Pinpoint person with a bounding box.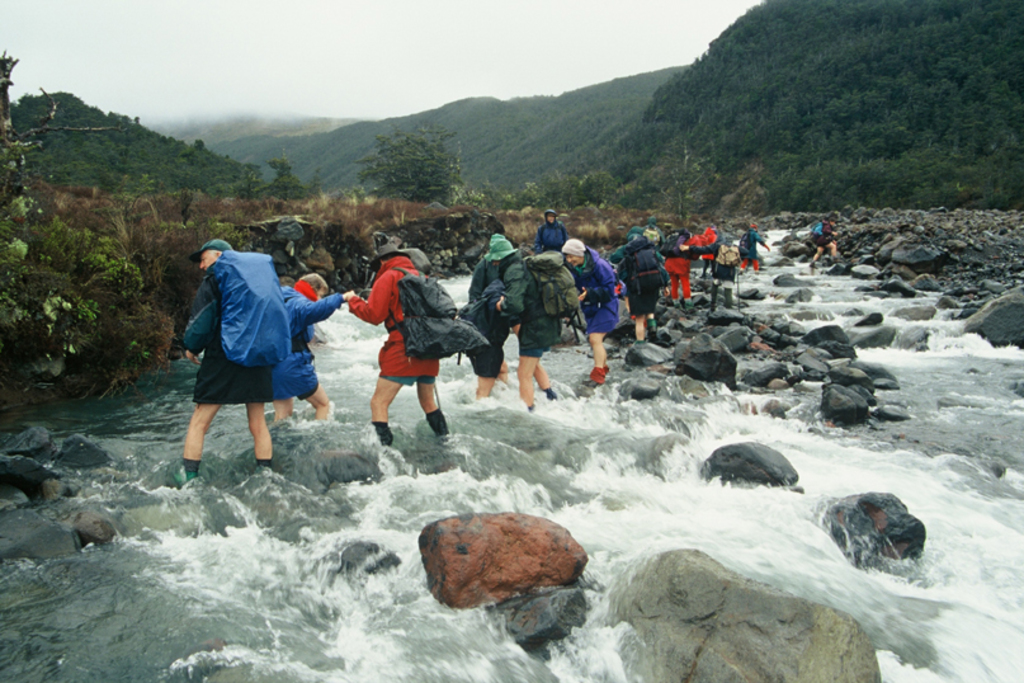
(left=491, top=250, right=568, bottom=416).
